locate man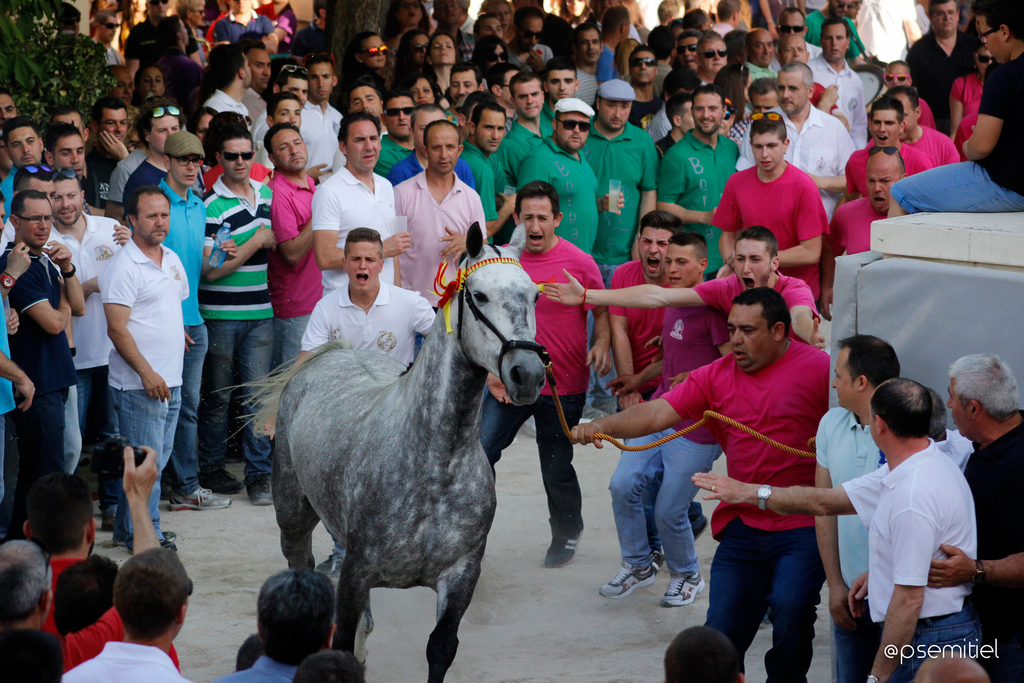
477, 181, 614, 570
